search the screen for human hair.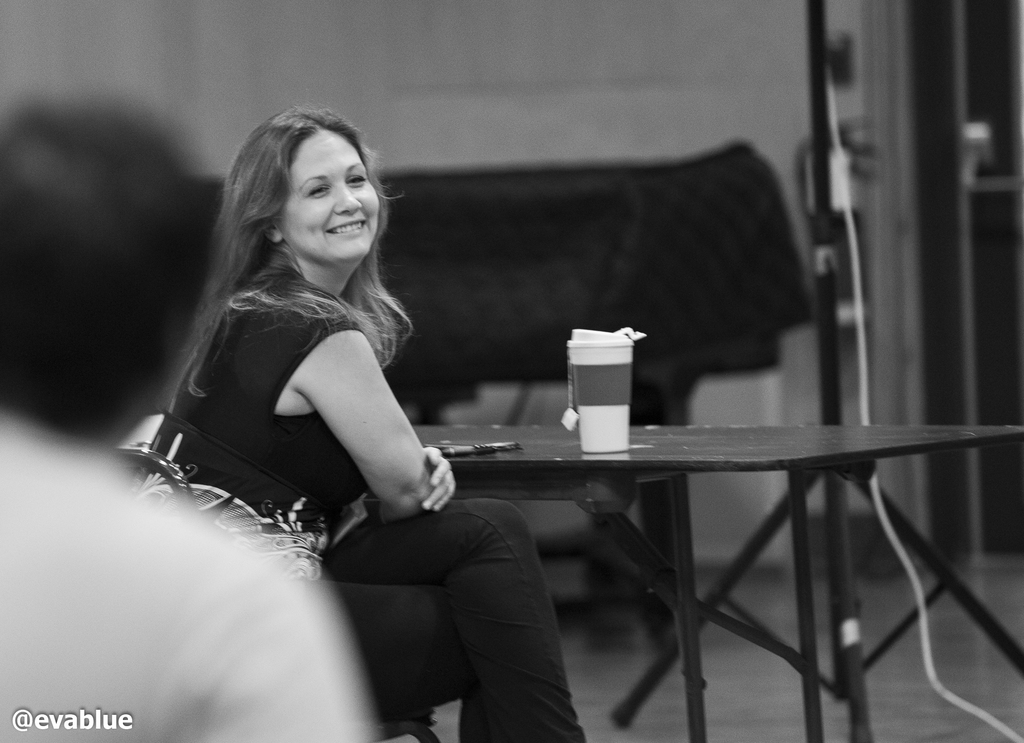
Found at (left=179, top=122, right=394, bottom=463).
